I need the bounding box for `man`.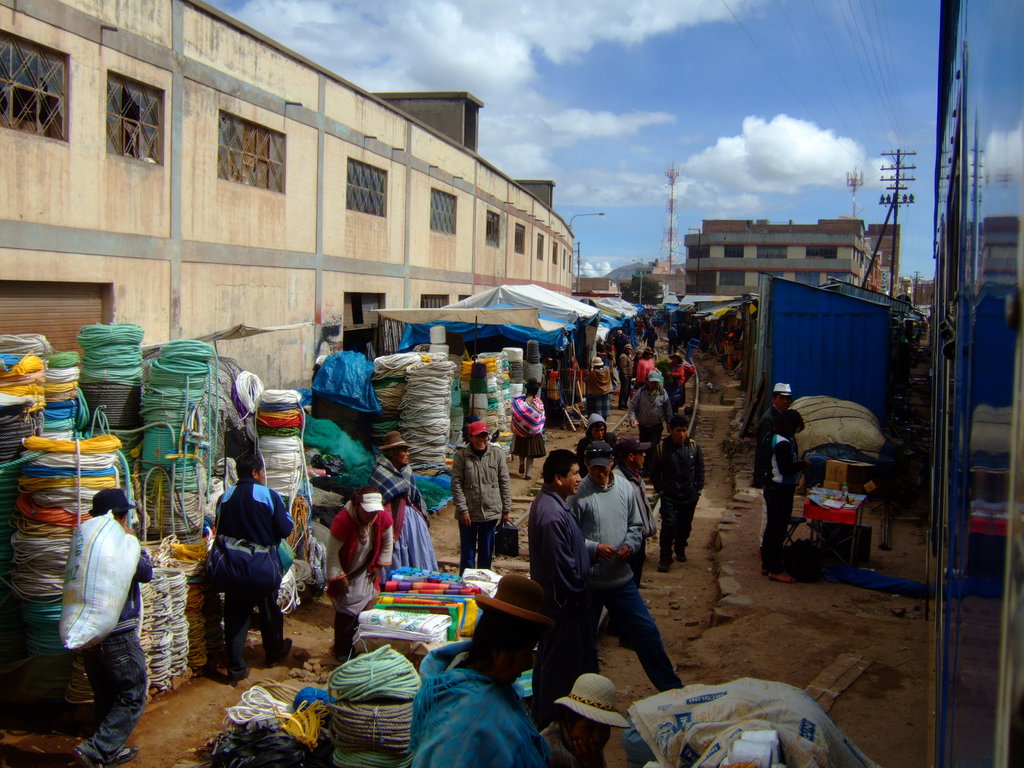
Here it is: 567, 439, 684, 693.
